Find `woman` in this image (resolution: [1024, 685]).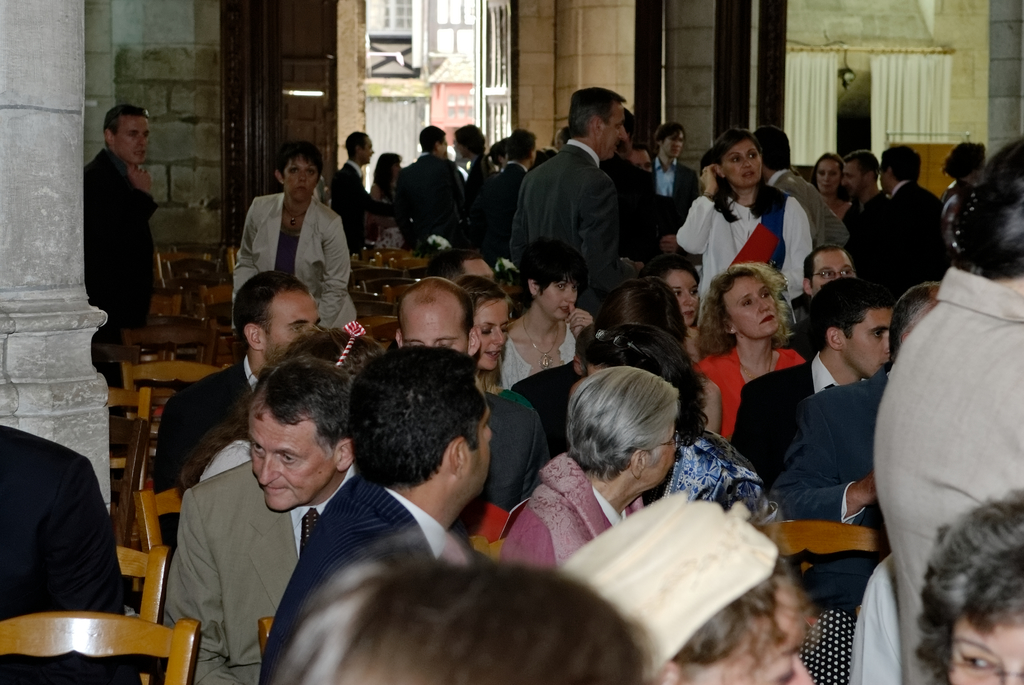
{"left": 671, "top": 126, "right": 814, "bottom": 331}.
